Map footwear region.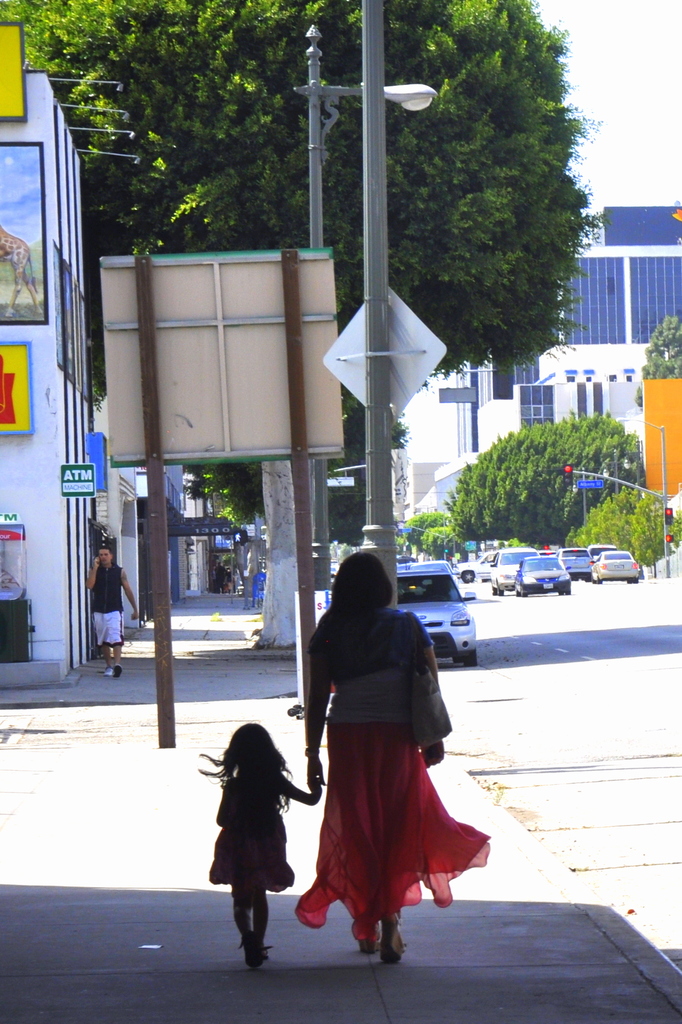
Mapped to [left=266, top=945, right=274, bottom=959].
